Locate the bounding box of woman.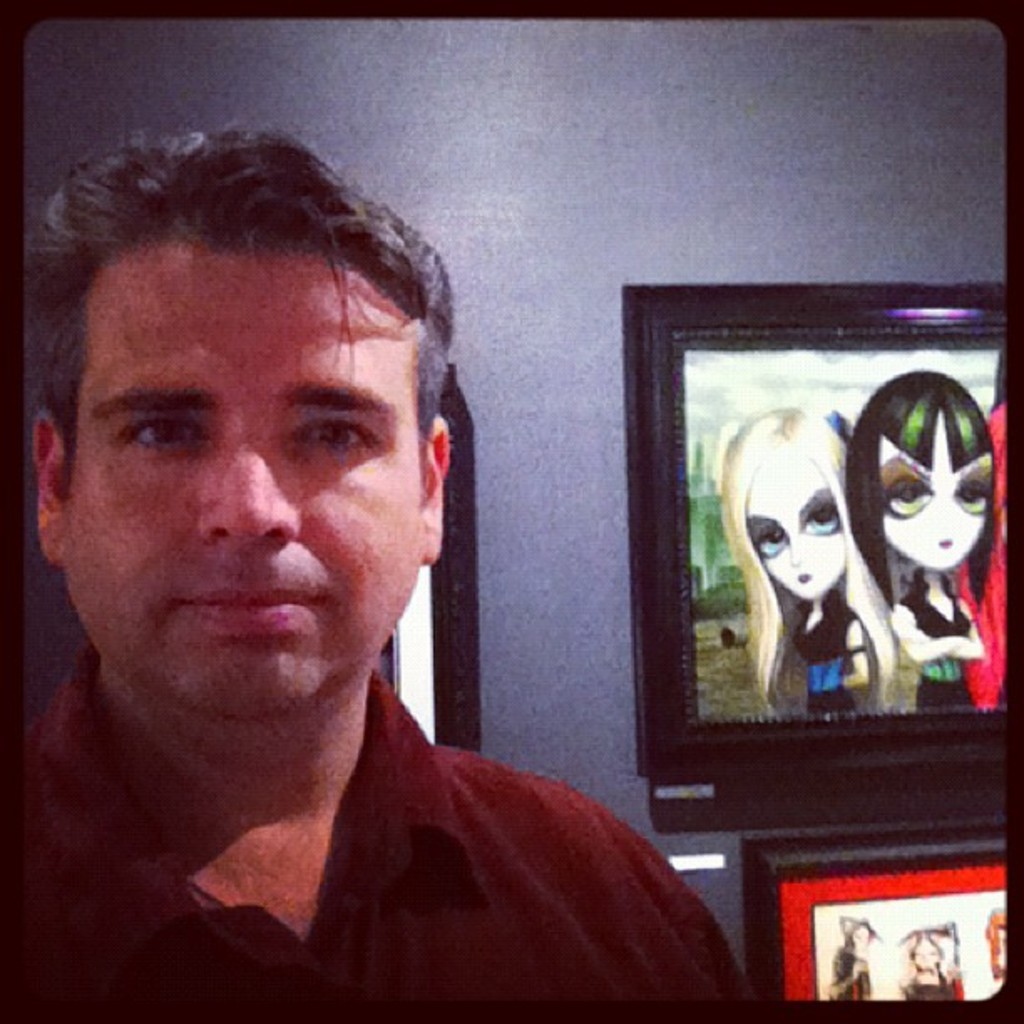
Bounding box: (left=895, top=919, right=964, bottom=999).
